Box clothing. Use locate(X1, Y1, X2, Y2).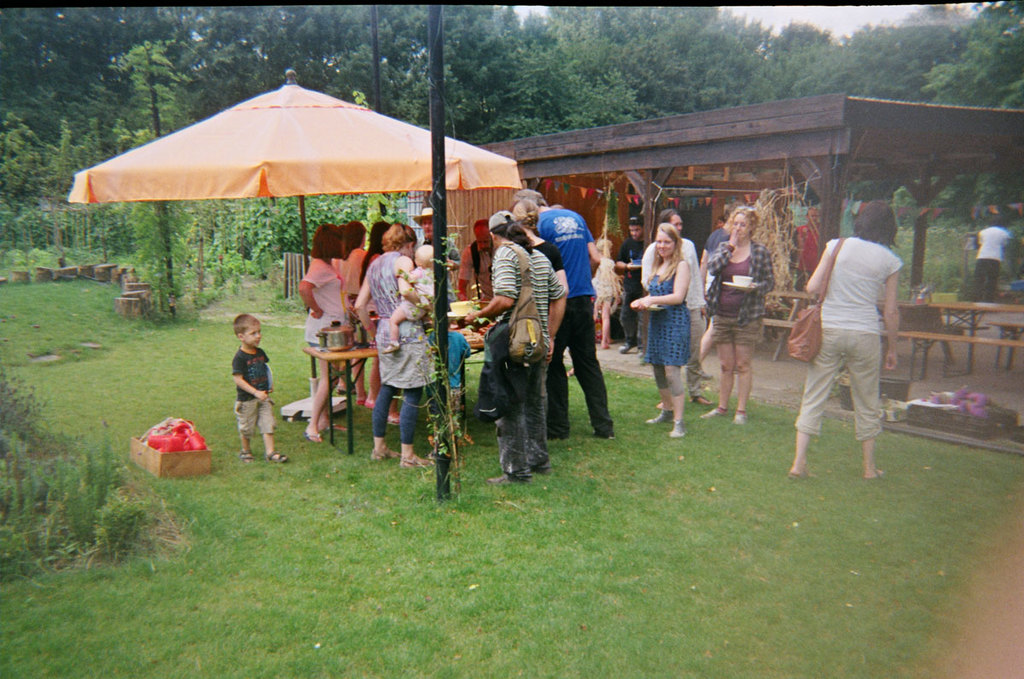
locate(705, 228, 773, 352).
